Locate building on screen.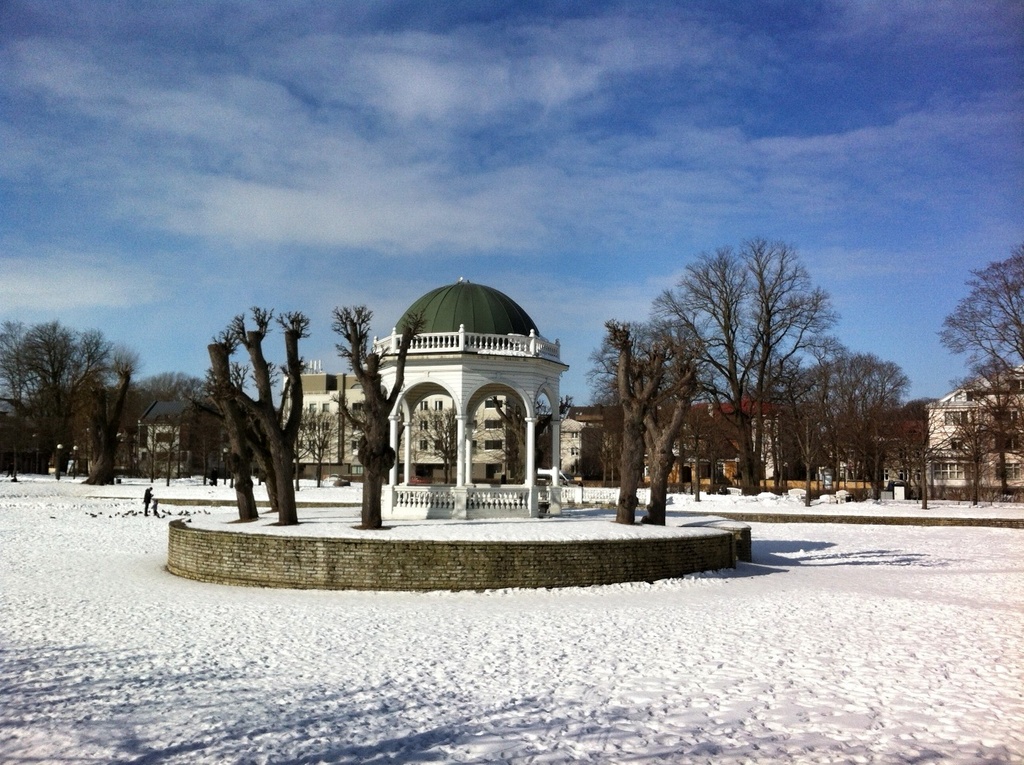
On screen at bbox=[927, 359, 1023, 490].
